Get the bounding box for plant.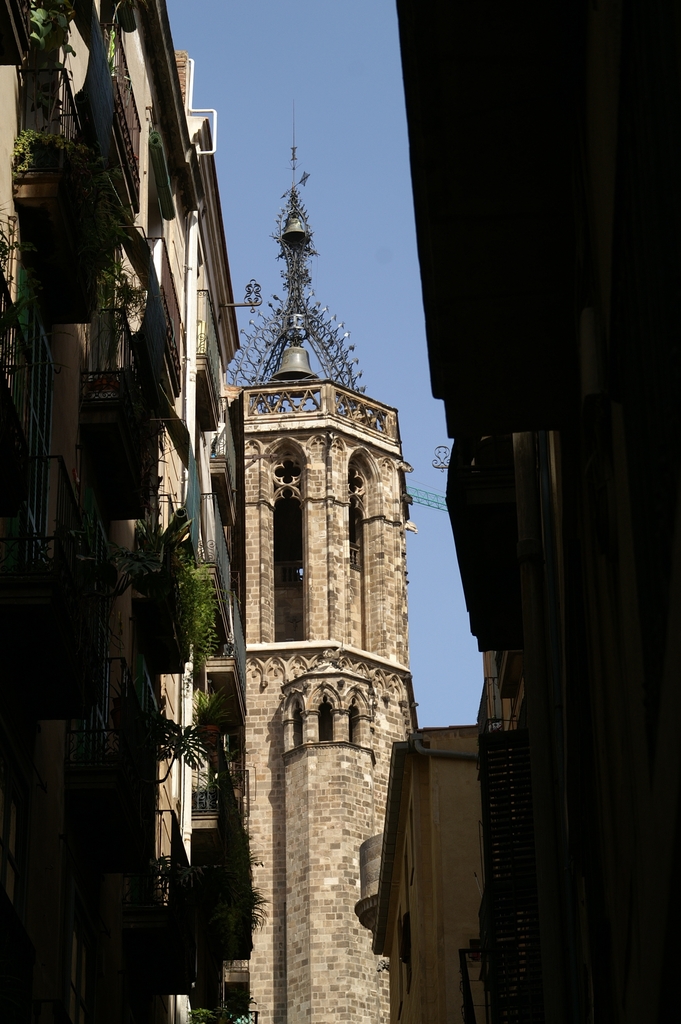
crop(140, 540, 214, 679).
